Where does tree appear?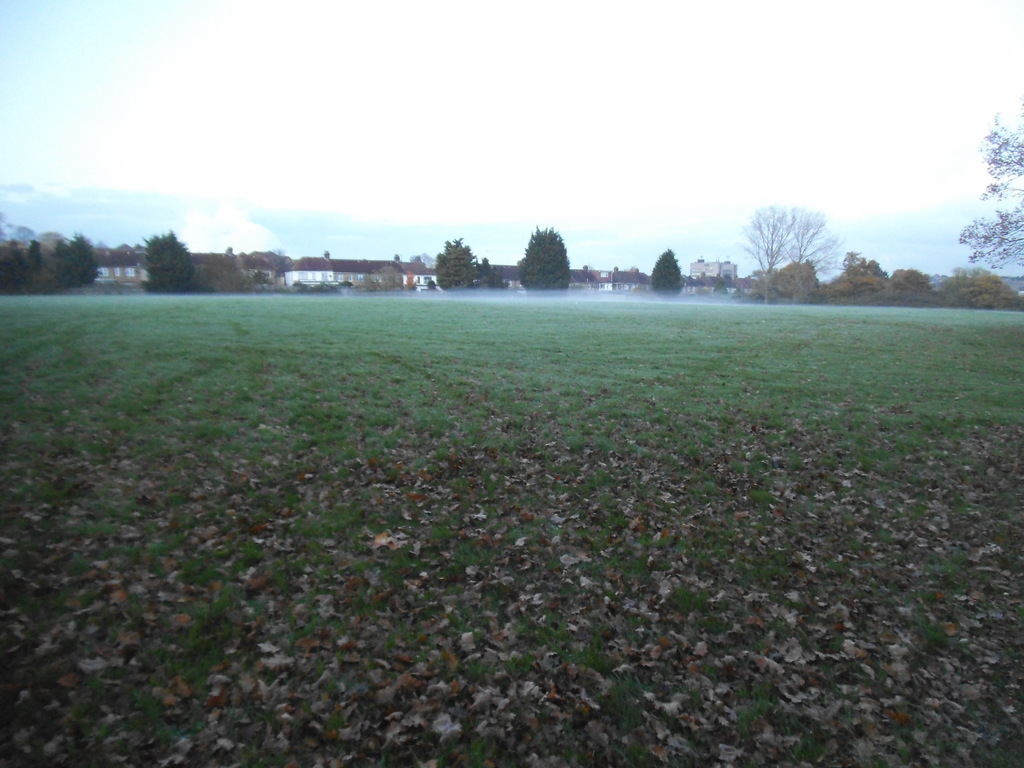
Appears at <bbox>957, 93, 1023, 272</bbox>.
